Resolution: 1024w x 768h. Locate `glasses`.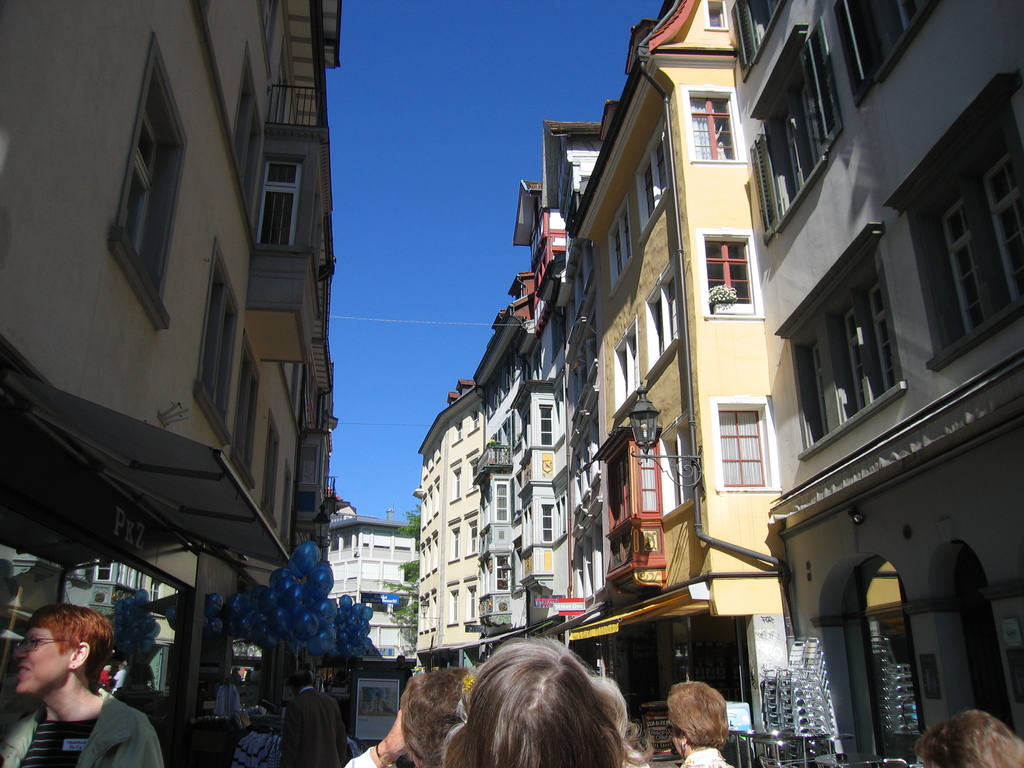
l=17, t=637, r=76, b=654.
